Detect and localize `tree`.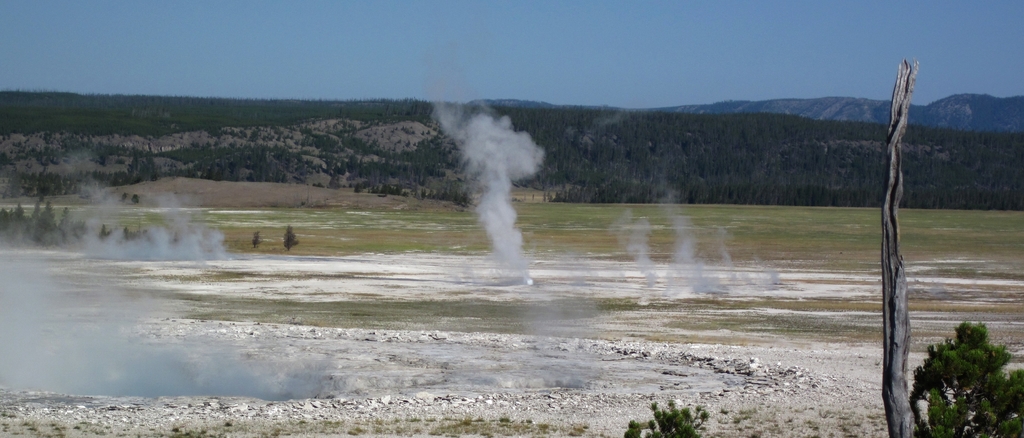
Localized at {"x1": 254, "y1": 238, "x2": 258, "y2": 247}.
